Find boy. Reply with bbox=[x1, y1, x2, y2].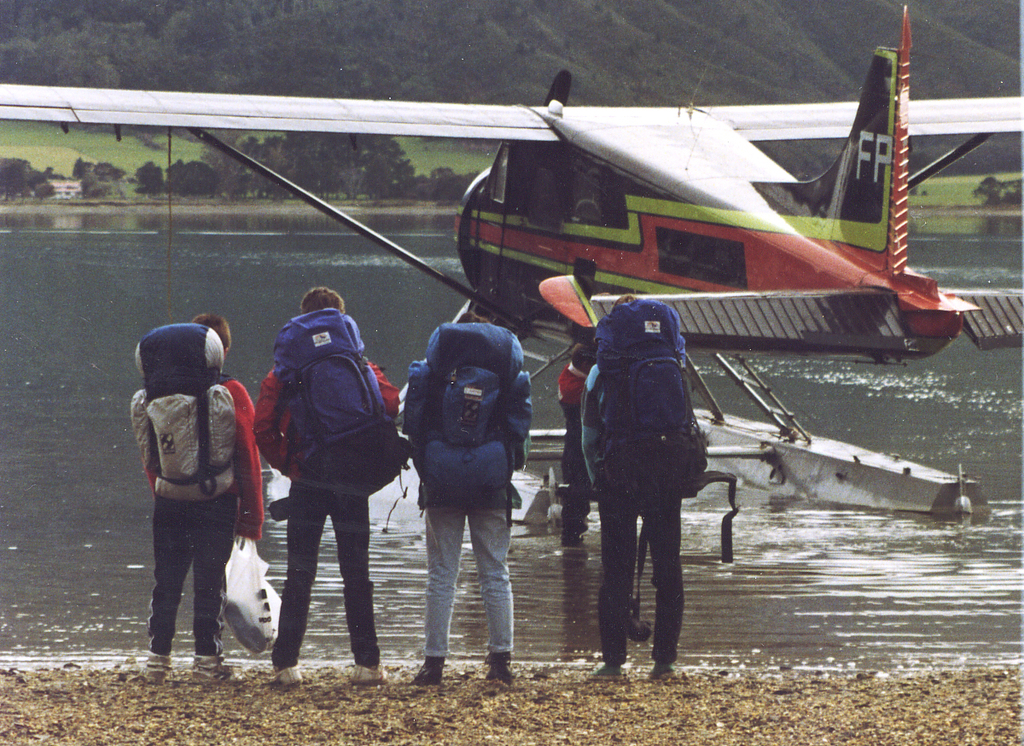
bbox=[252, 284, 399, 685].
